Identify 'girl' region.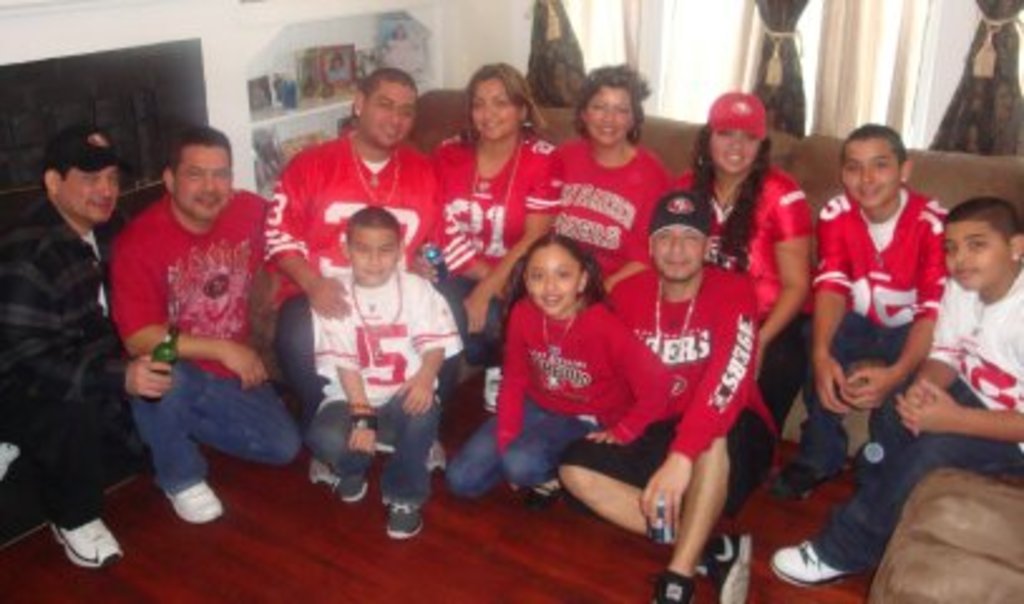
Region: (672,86,823,508).
